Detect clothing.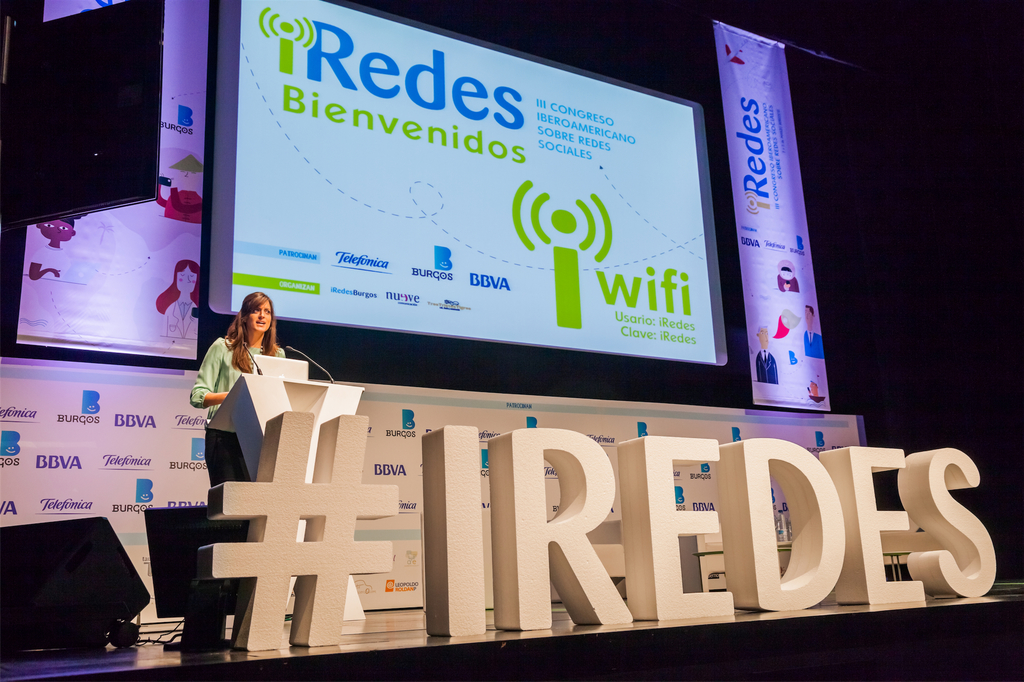
Detected at [left=159, top=299, right=196, bottom=342].
